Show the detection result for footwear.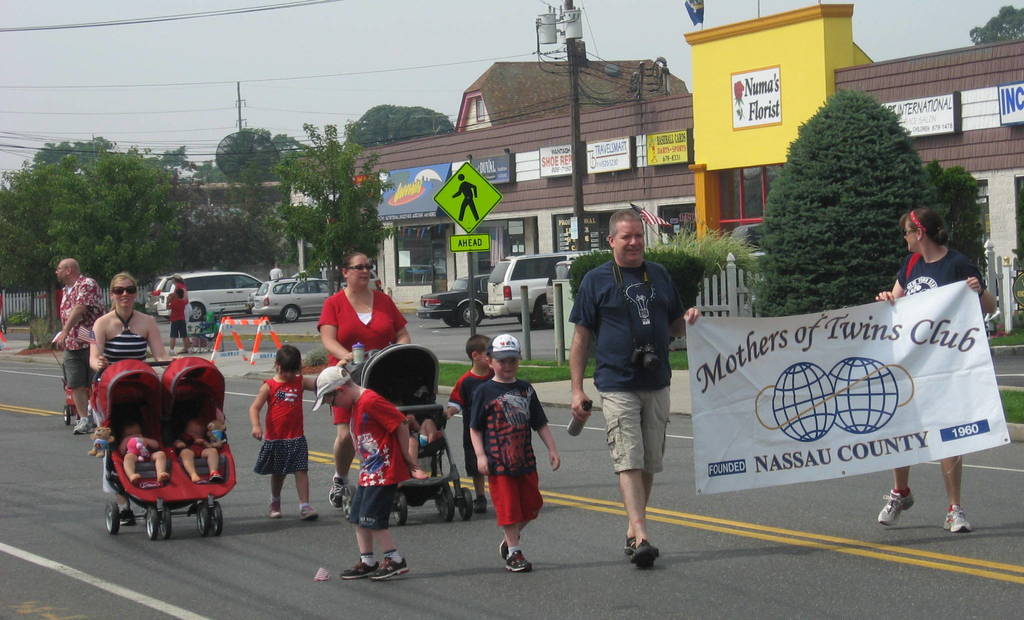
box=[72, 415, 96, 434].
